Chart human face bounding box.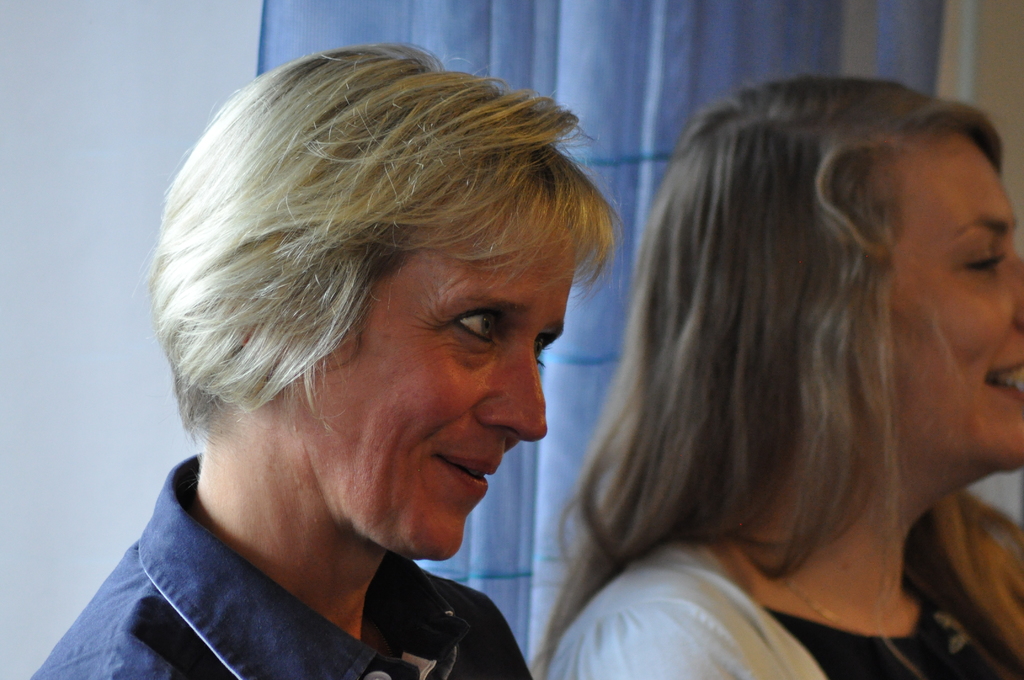
Charted: 303 184 559 565.
